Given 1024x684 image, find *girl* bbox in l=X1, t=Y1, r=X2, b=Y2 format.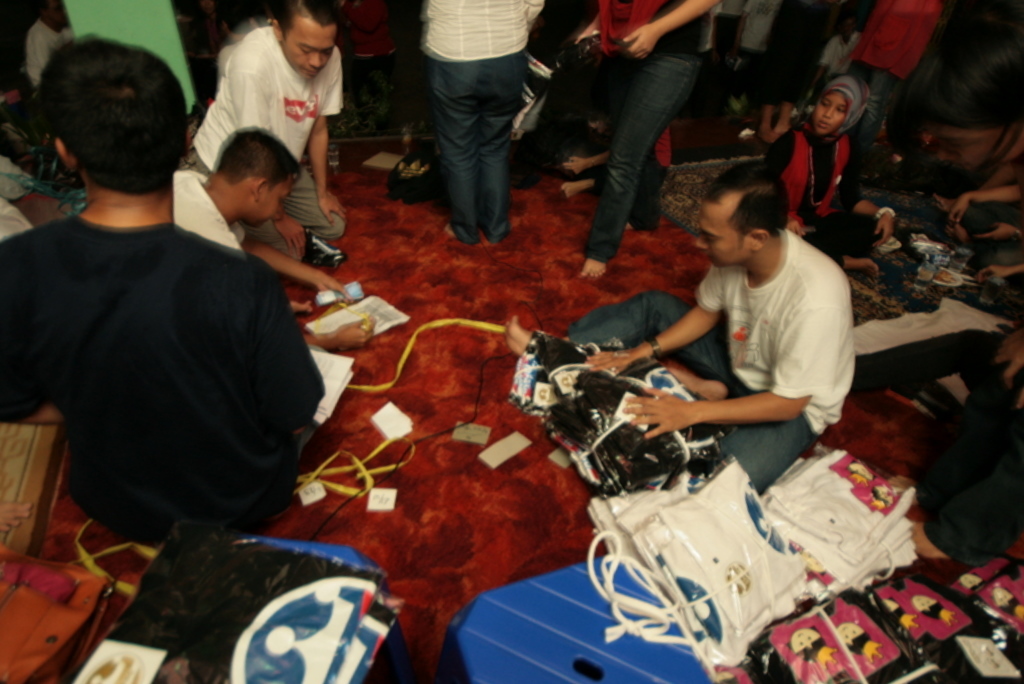
l=766, t=72, r=897, b=280.
